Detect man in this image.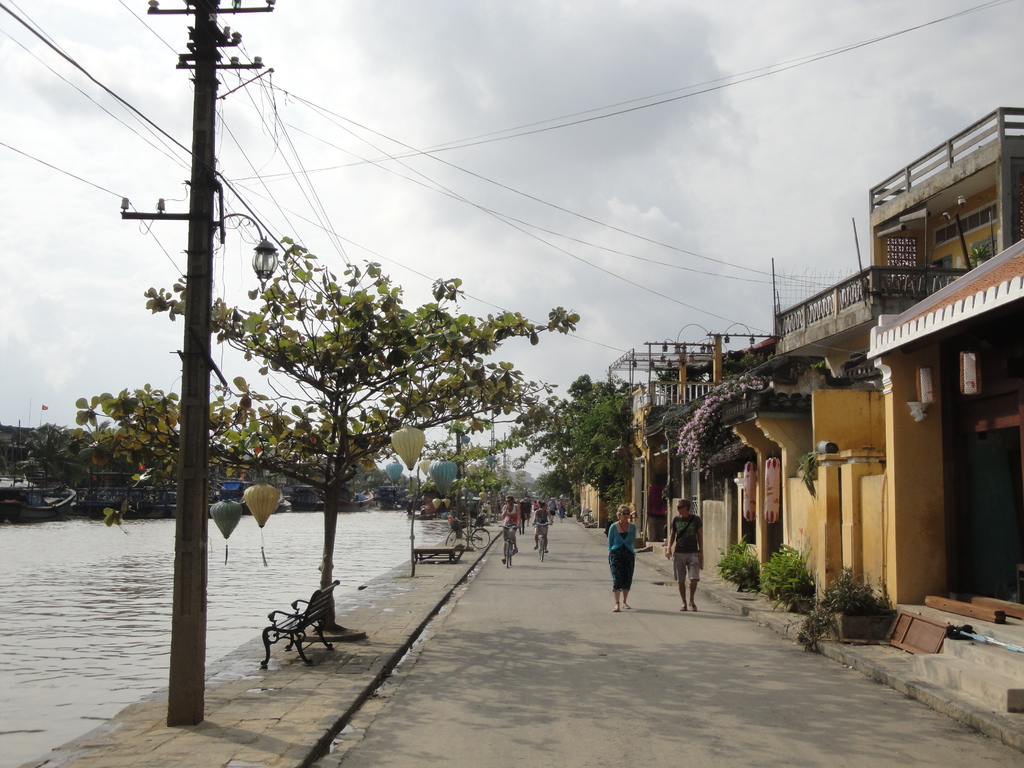
Detection: [left=546, top=497, right=554, bottom=523].
